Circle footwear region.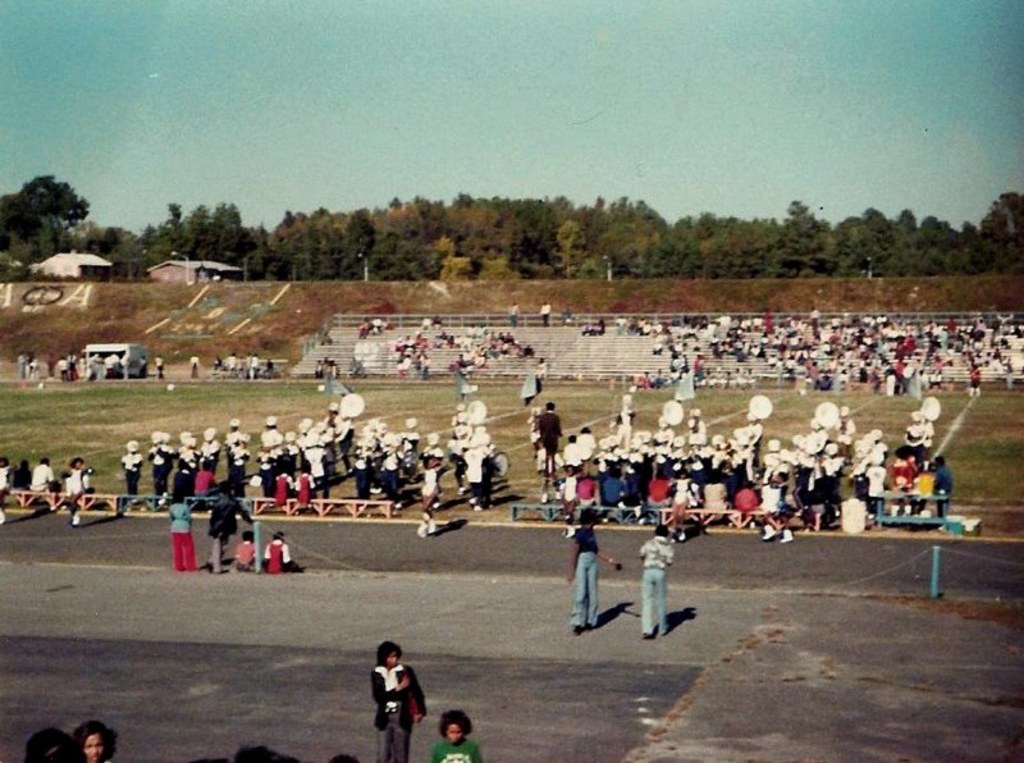
Region: <bbox>643, 625, 653, 639</bbox>.
